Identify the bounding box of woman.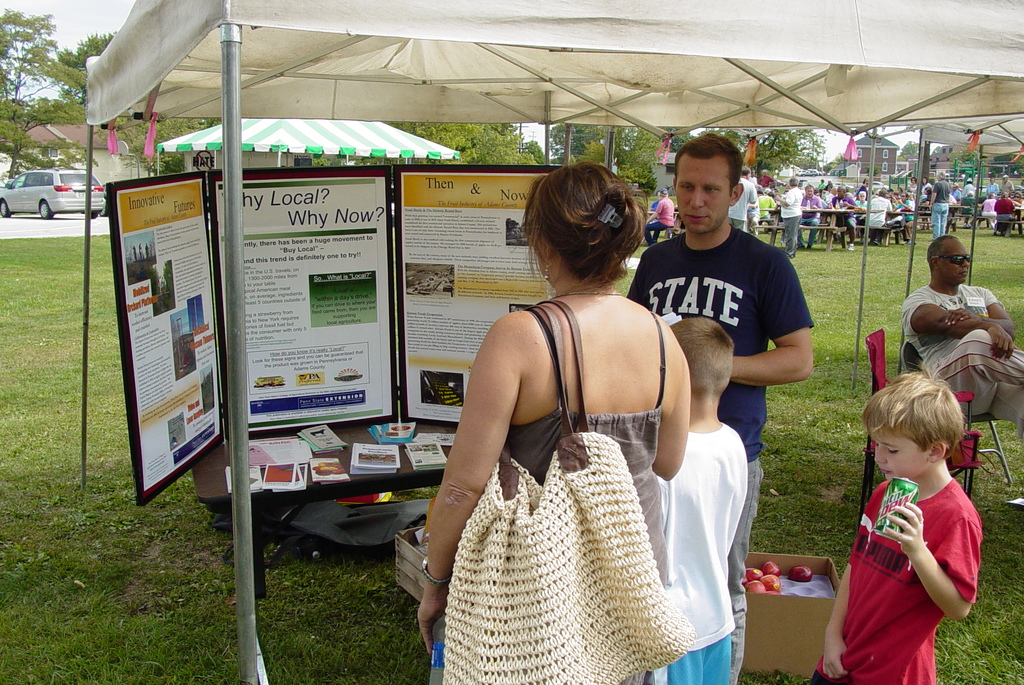
(left=910, top=174, right=920, bottom=195).
